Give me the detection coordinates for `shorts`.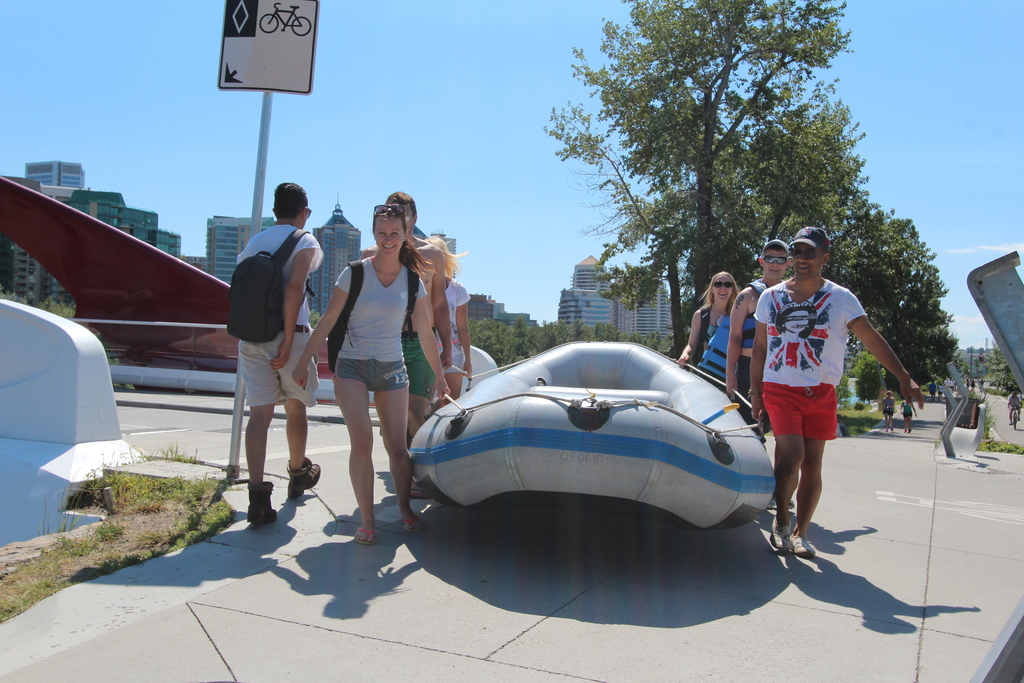
crop(744, 349, 770, 431).
